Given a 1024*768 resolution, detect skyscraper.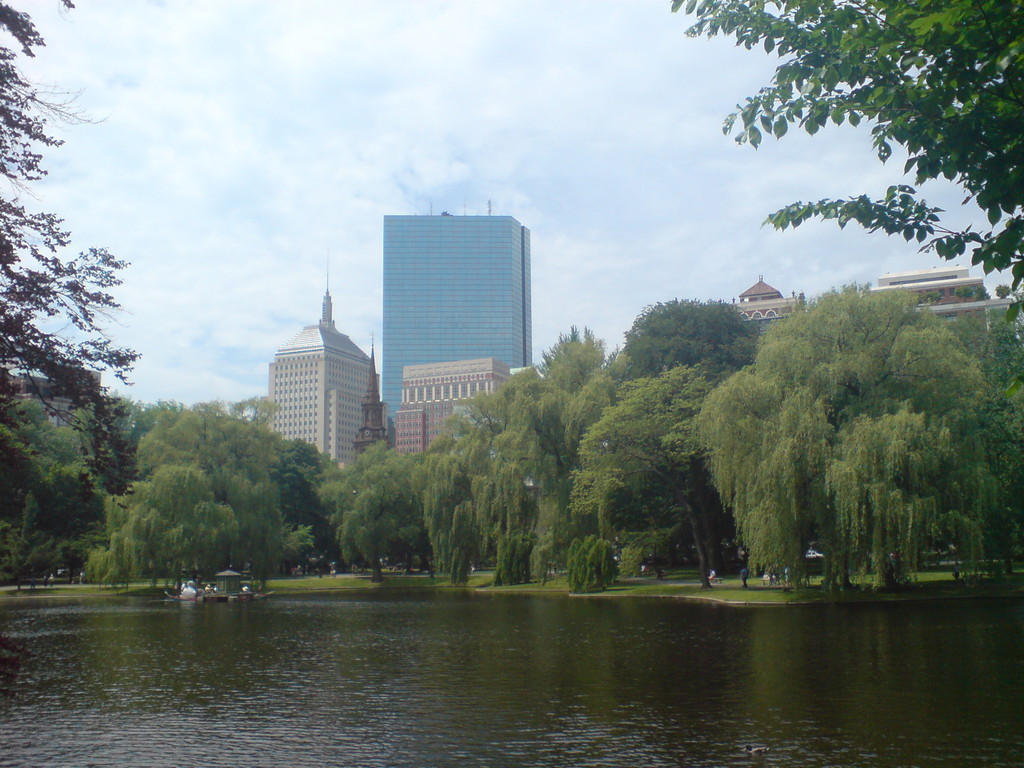
box=[723, 271, 826, 348].
